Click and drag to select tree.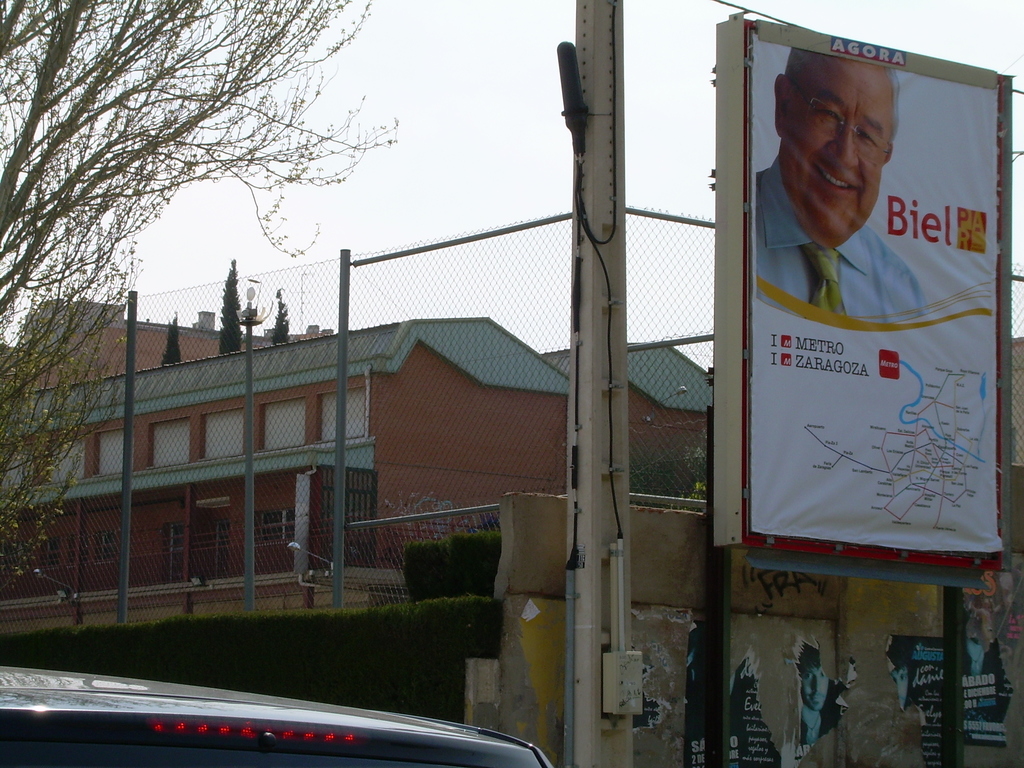
Selection: box=[160, 314, 187, 369].
